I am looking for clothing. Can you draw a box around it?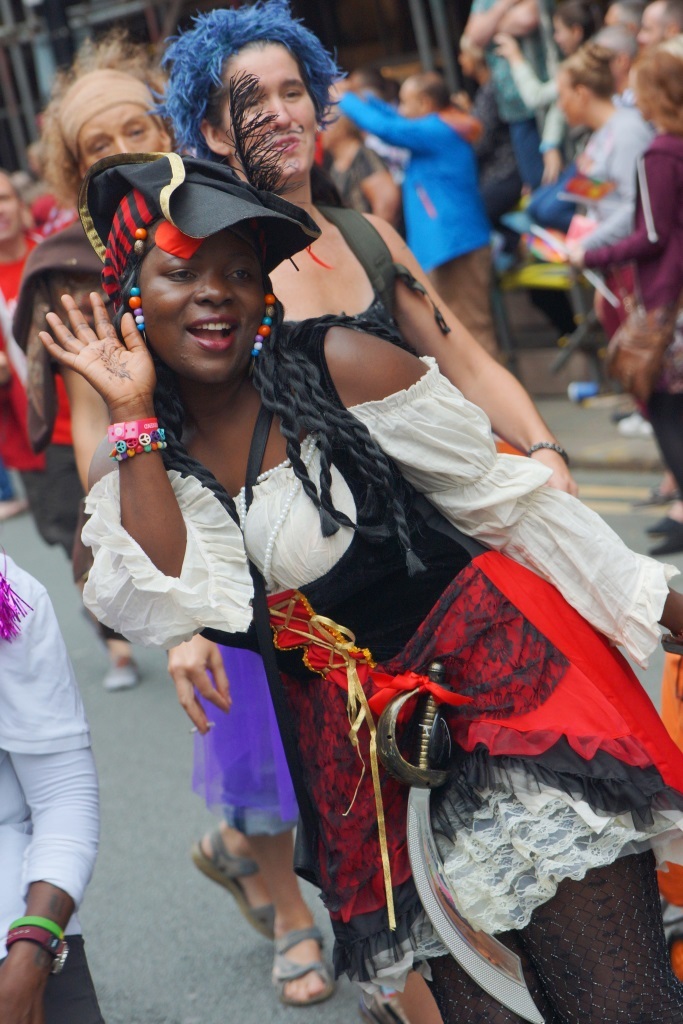
Sure, the bounding box is (left=0, top=203, right=72, bottom=543).
